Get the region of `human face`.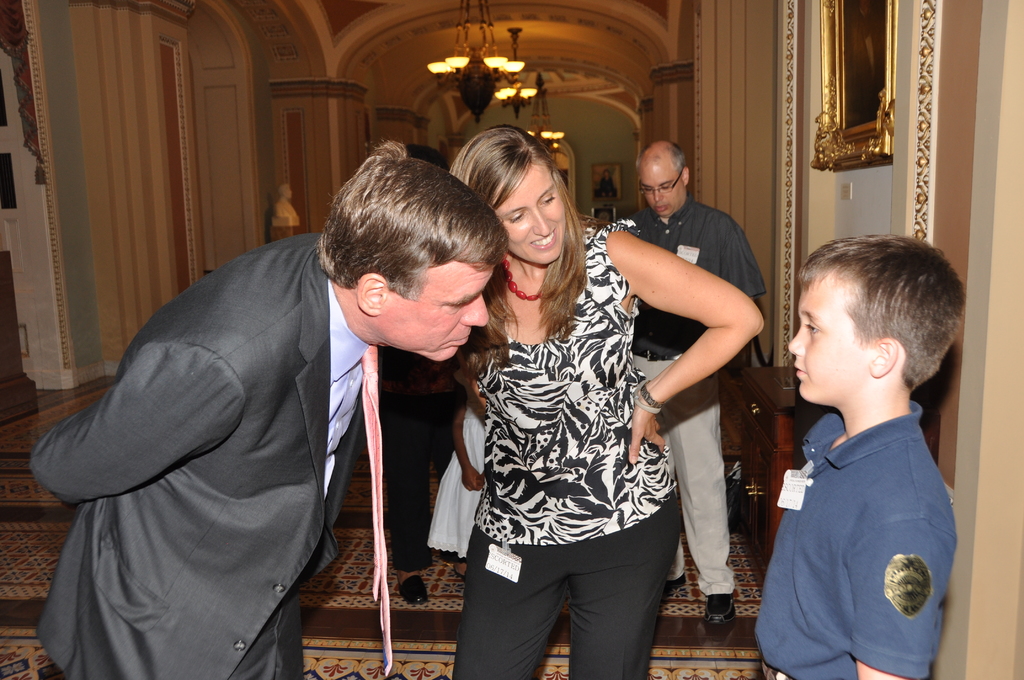
642, 164, 682, 219.
